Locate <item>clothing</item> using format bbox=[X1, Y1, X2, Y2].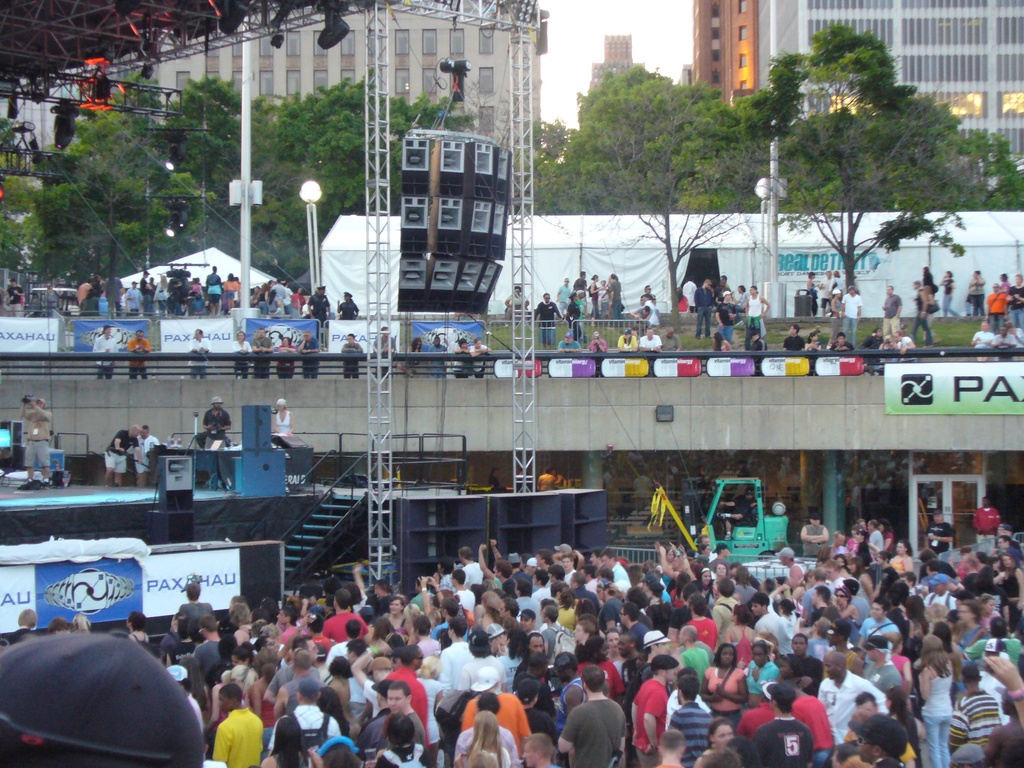
bbox=[591, 283, 599, 309].
